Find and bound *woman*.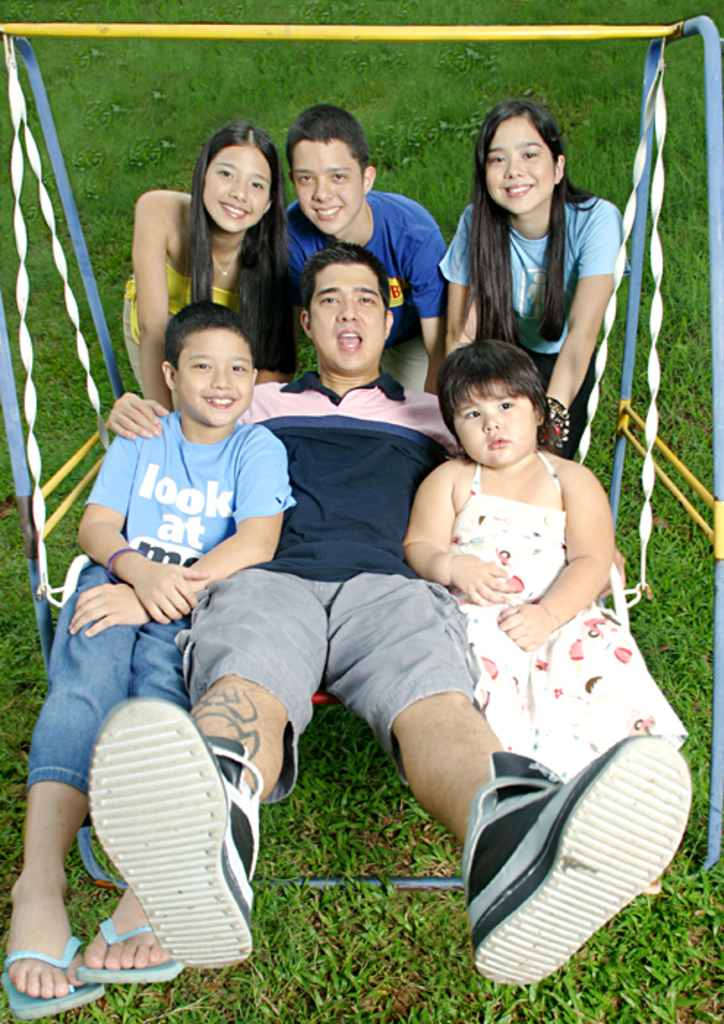
Bound: l=276, t=107, r=462, b=421.
